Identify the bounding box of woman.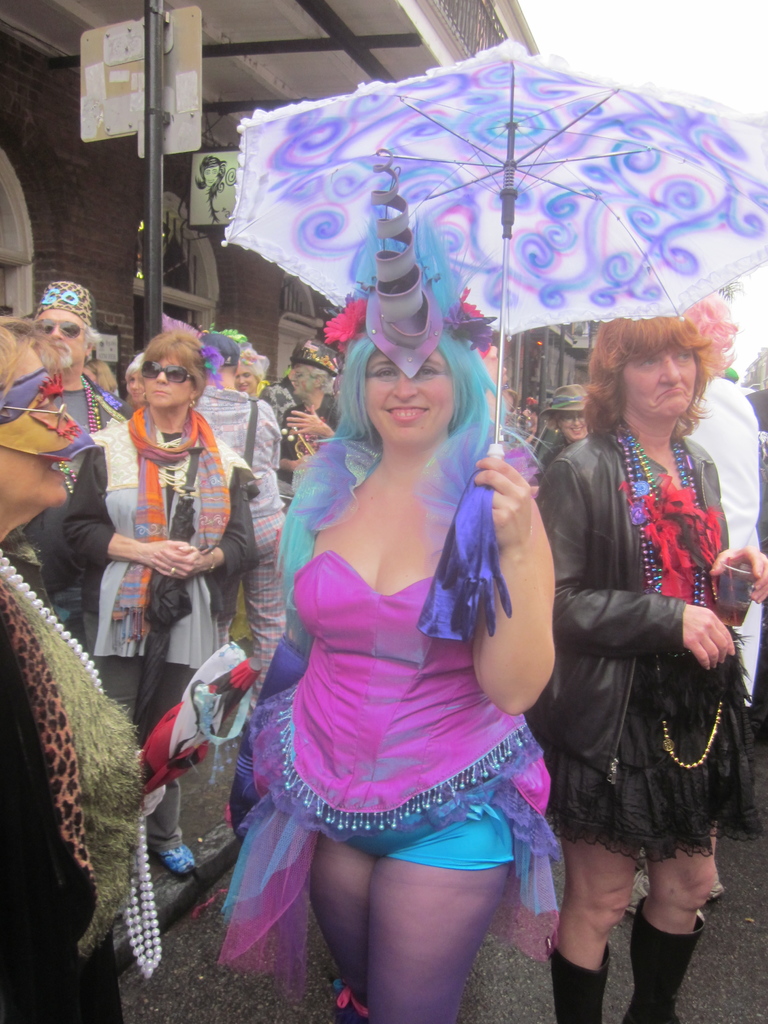
(left=68, top=330, right=260, bottom=881).
